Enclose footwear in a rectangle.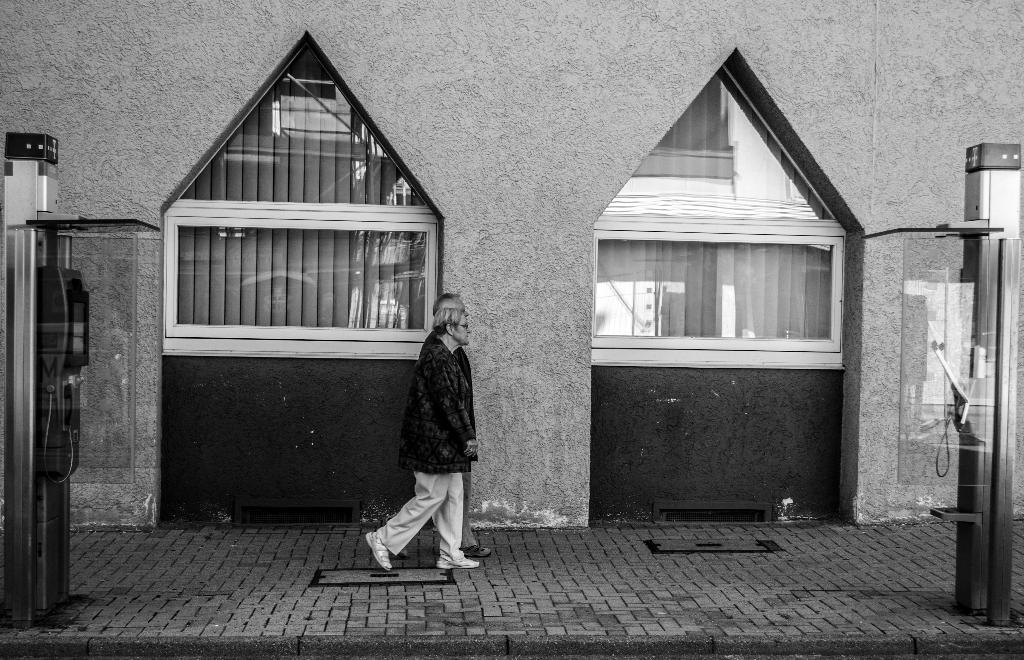
x1=435 y1=554 x2=480 y2=571.
